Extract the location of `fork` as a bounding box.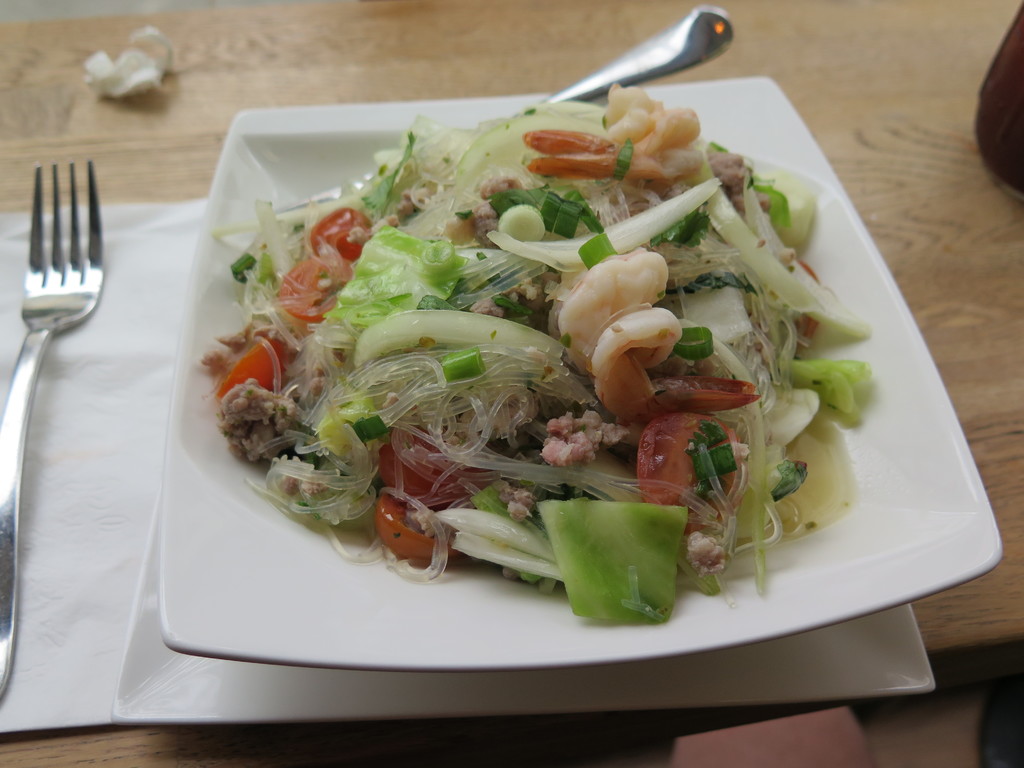
(0,159,104,700).
